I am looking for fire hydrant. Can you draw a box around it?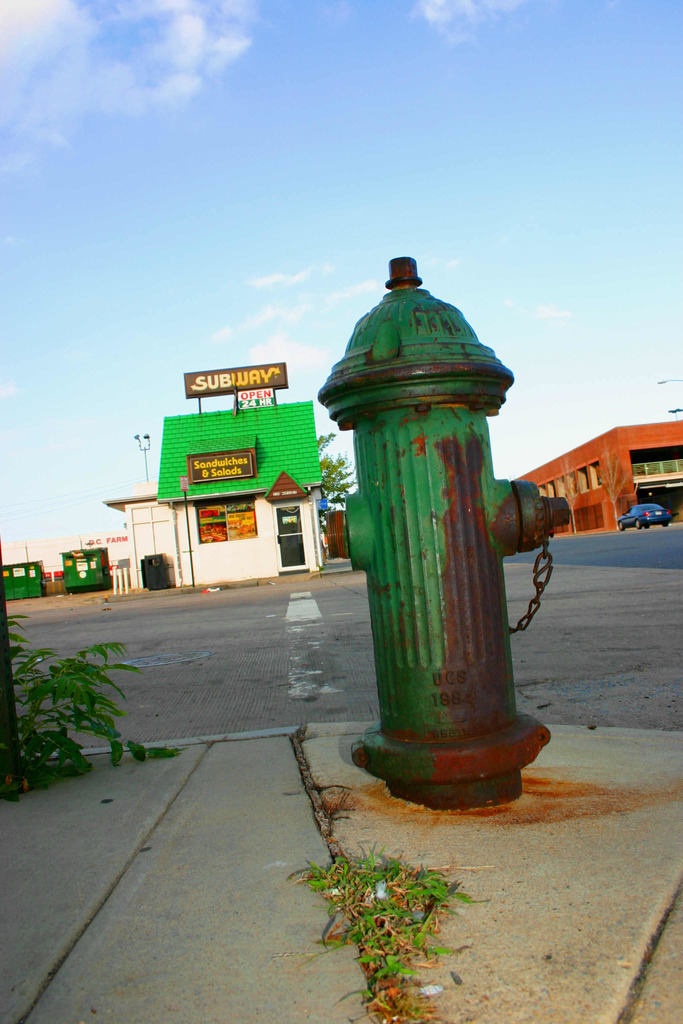
Sure, the bounding box is (left=315, top=248, right=572, bottom=816).
